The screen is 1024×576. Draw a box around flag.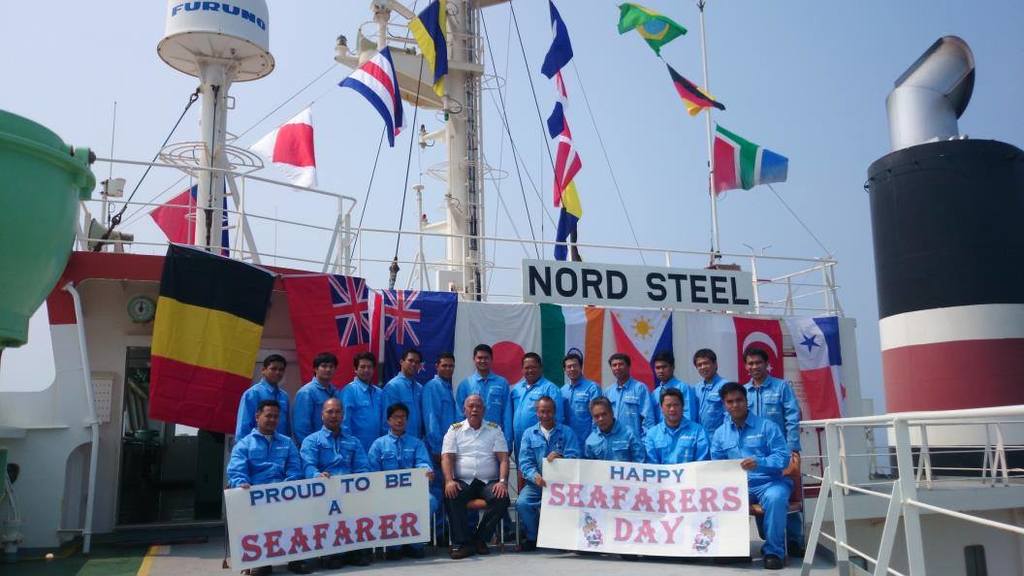
bbox=[541, 0, 577, 80].
